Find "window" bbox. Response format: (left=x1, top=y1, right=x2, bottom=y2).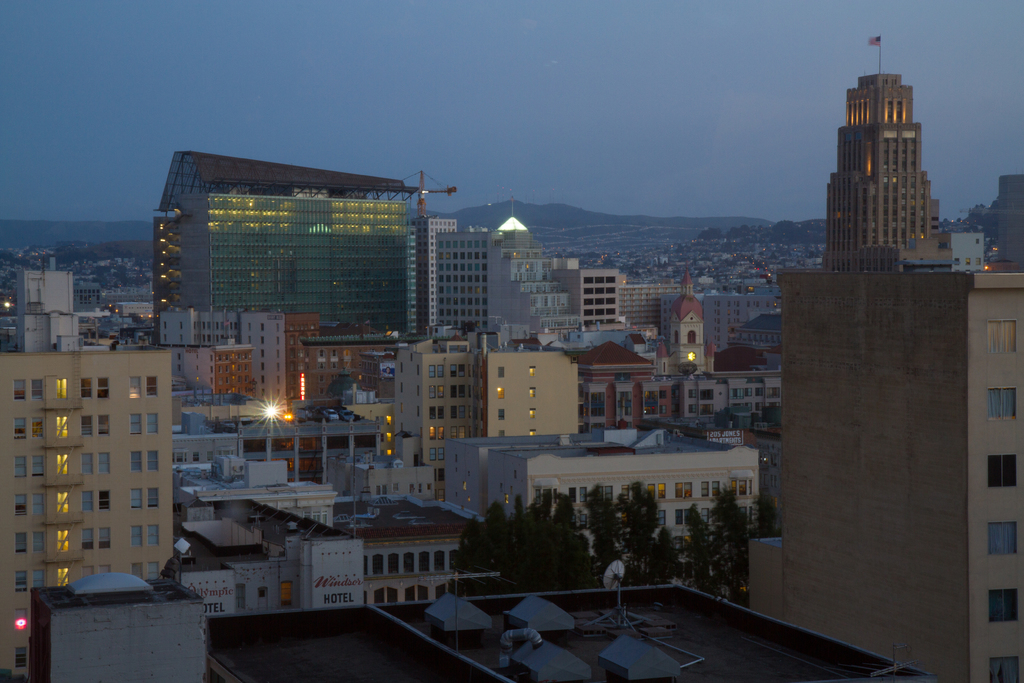
(left=429, top=427, right=435, bottom=441).
